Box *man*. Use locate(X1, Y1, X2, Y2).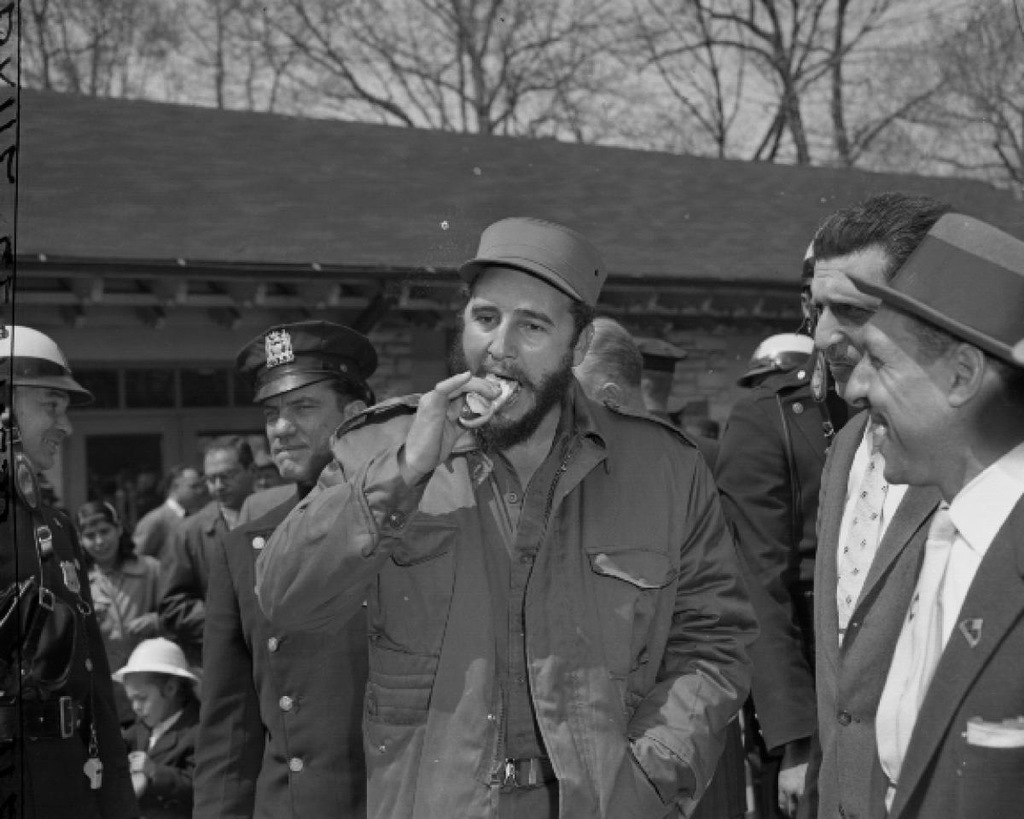
locate(0, 326, 143, 818).
